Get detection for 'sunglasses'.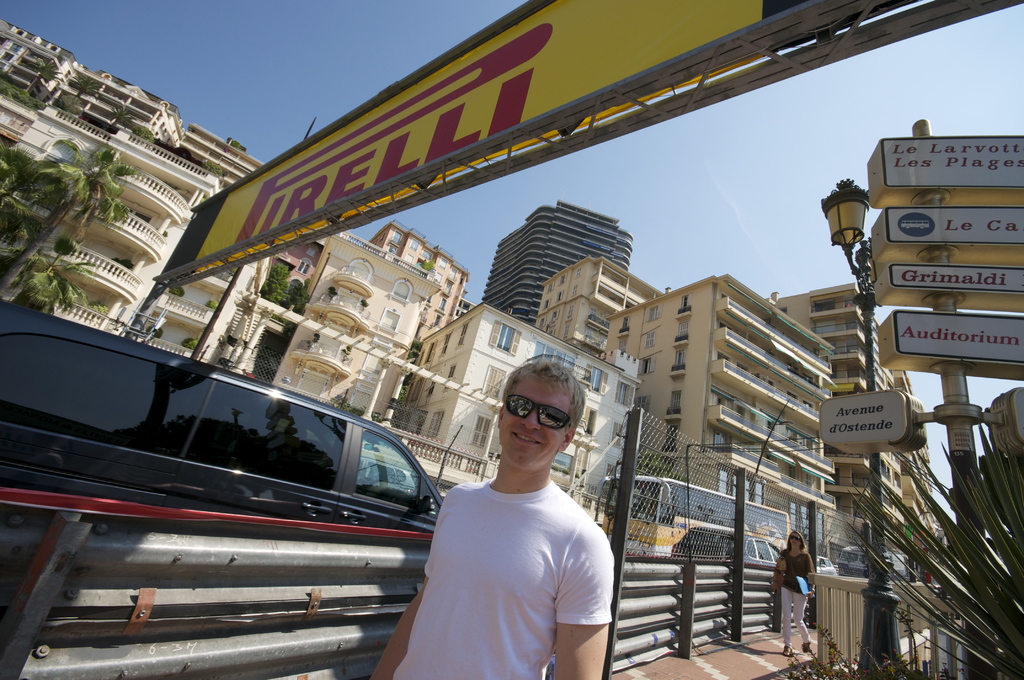
Detection: bbox(509, 396, 574, 432).
